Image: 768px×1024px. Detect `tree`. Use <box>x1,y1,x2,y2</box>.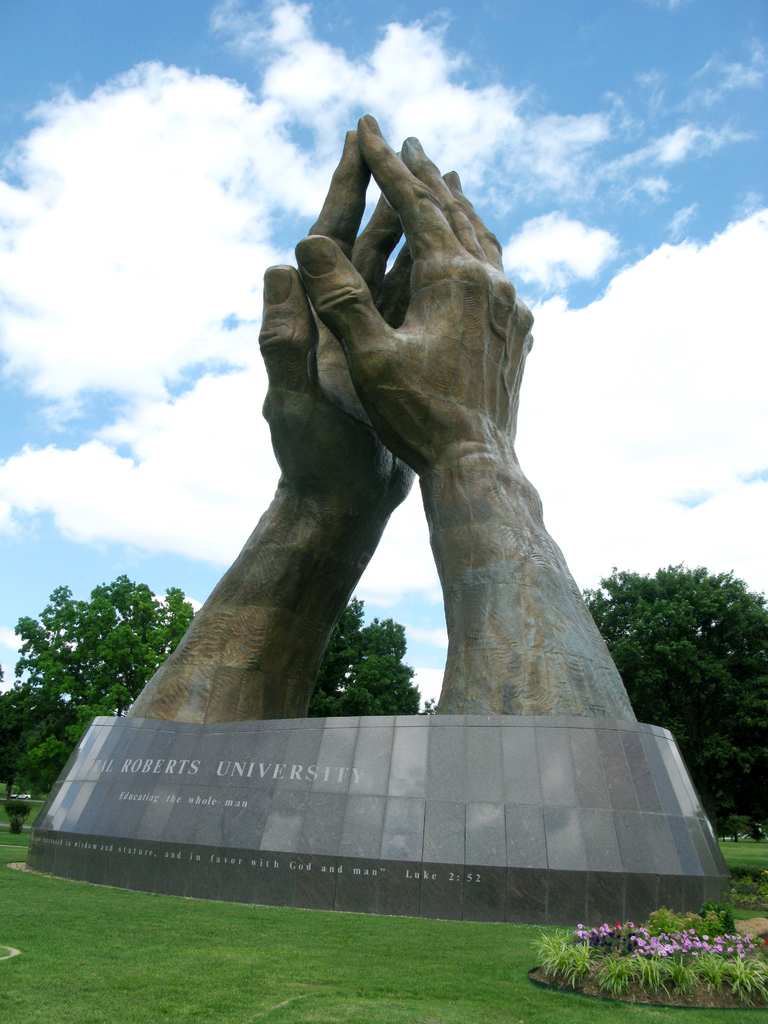
<box>586,563,767,839</box>.
